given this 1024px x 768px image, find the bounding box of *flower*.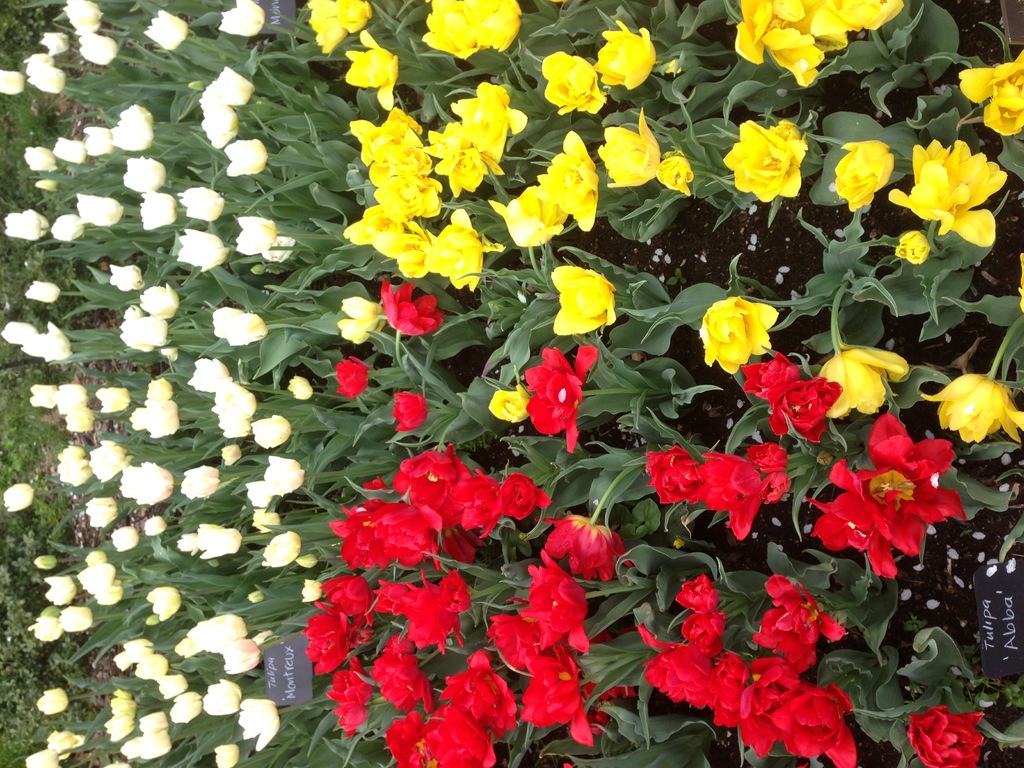
pyautogui.locateOnScreen(42, 577, 77, 607).
